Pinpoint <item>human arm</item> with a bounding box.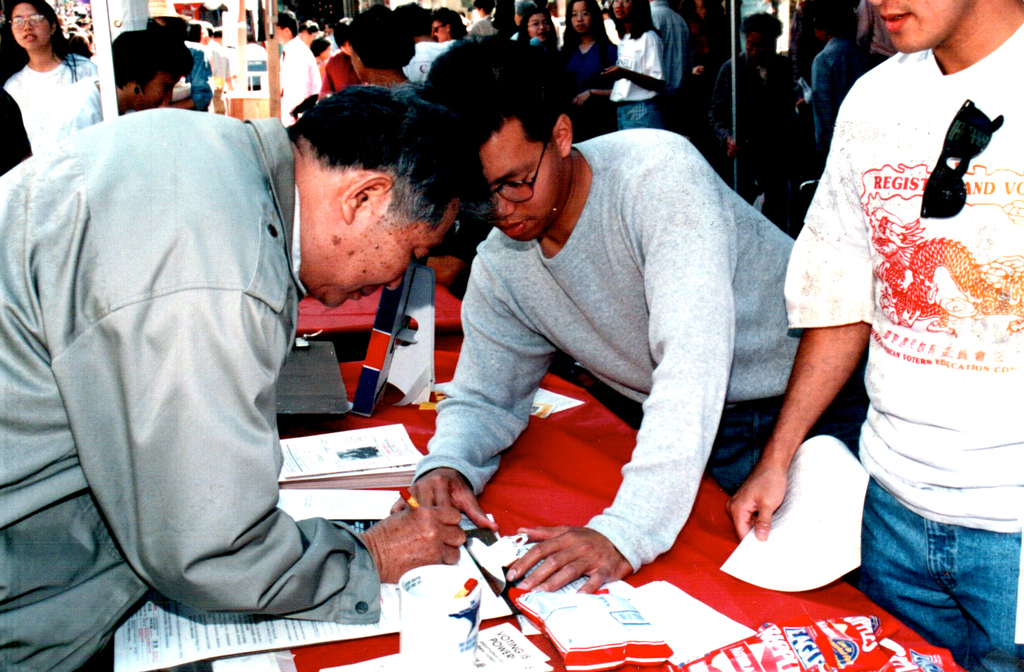
[left=727, top=87, right=881, bottom=550].
